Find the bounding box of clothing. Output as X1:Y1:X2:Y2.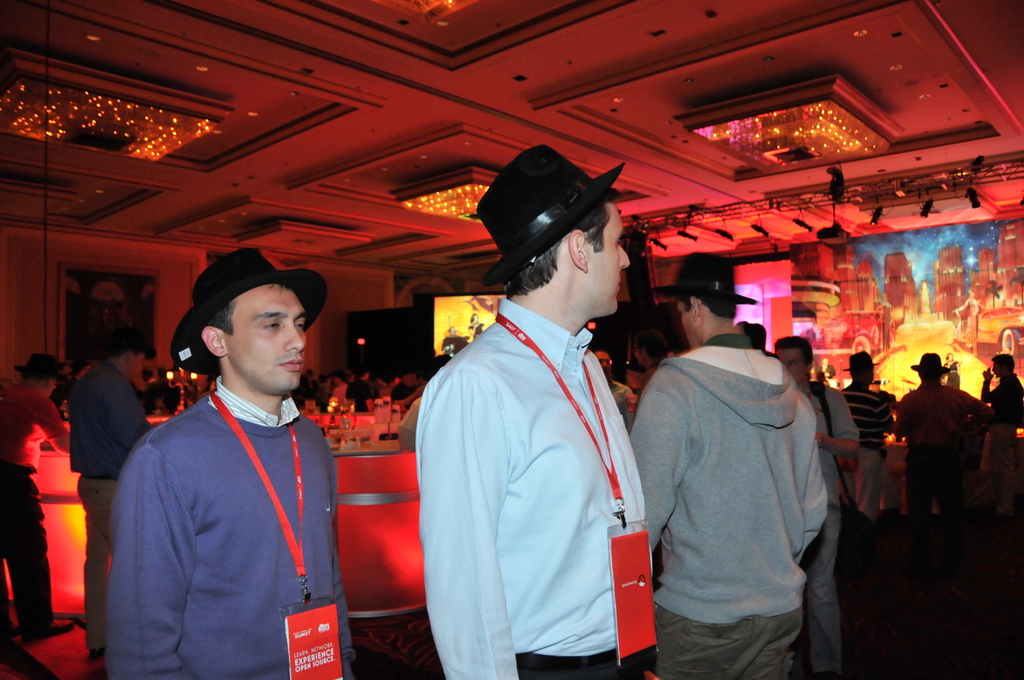
799:376:863:679.
